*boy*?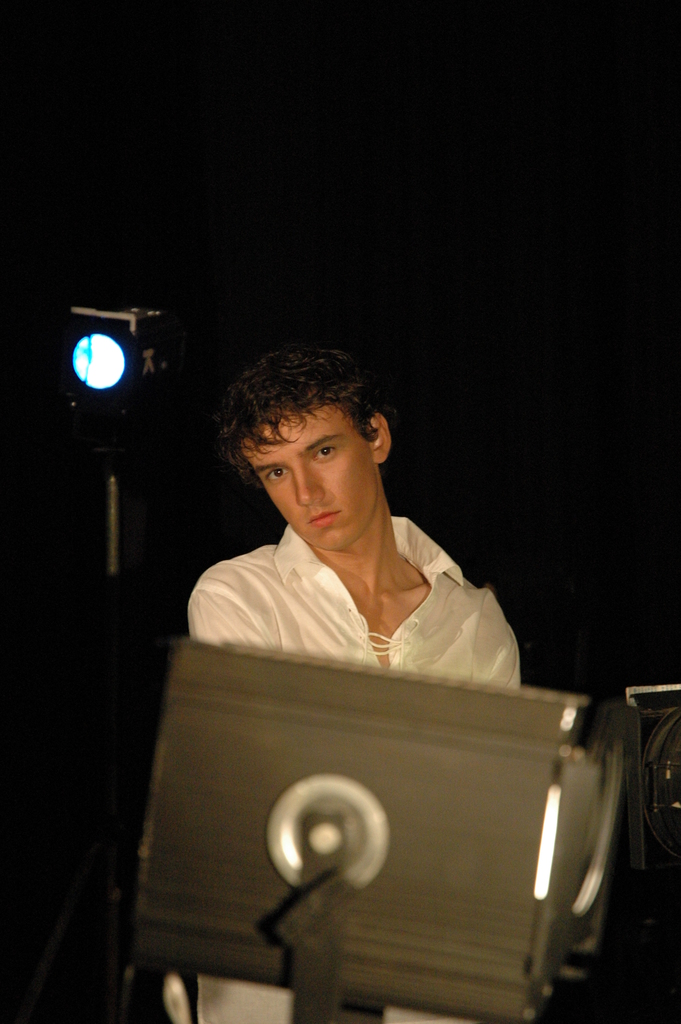
locate(177, 344, 529, 1023)
